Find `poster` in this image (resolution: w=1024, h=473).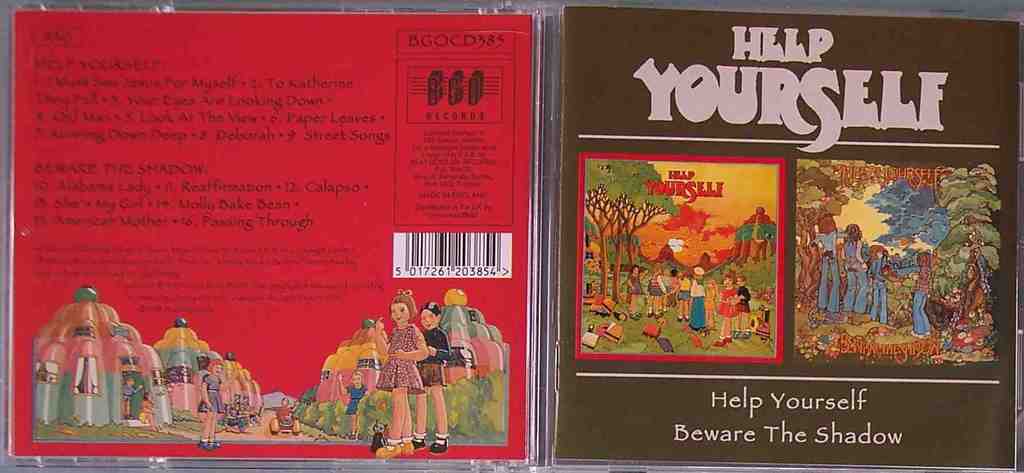
565:5:1021:472.
